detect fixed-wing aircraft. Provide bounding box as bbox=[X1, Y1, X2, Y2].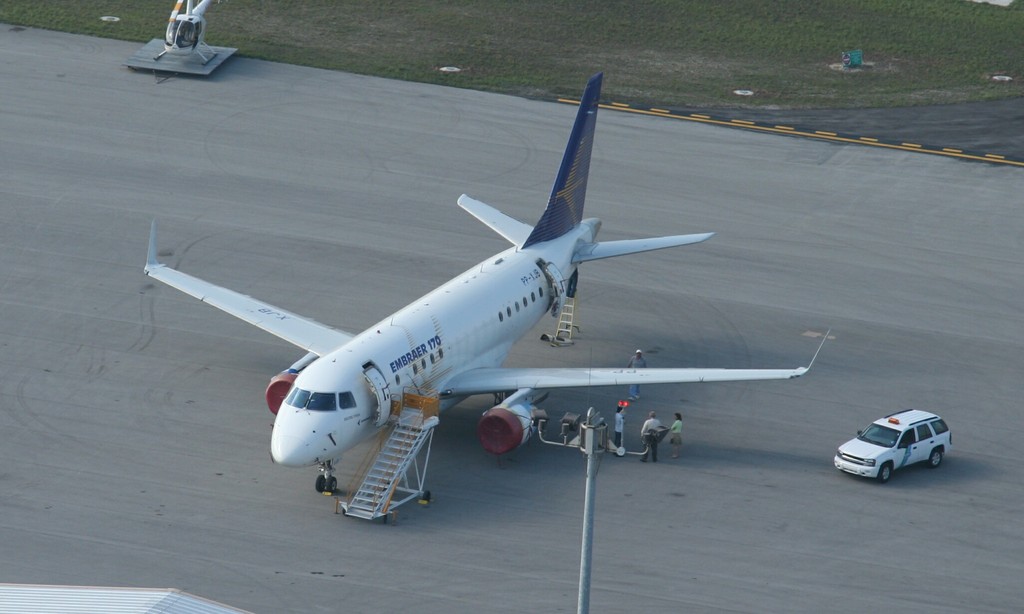
bbox=[144, 70, 833, 496].
